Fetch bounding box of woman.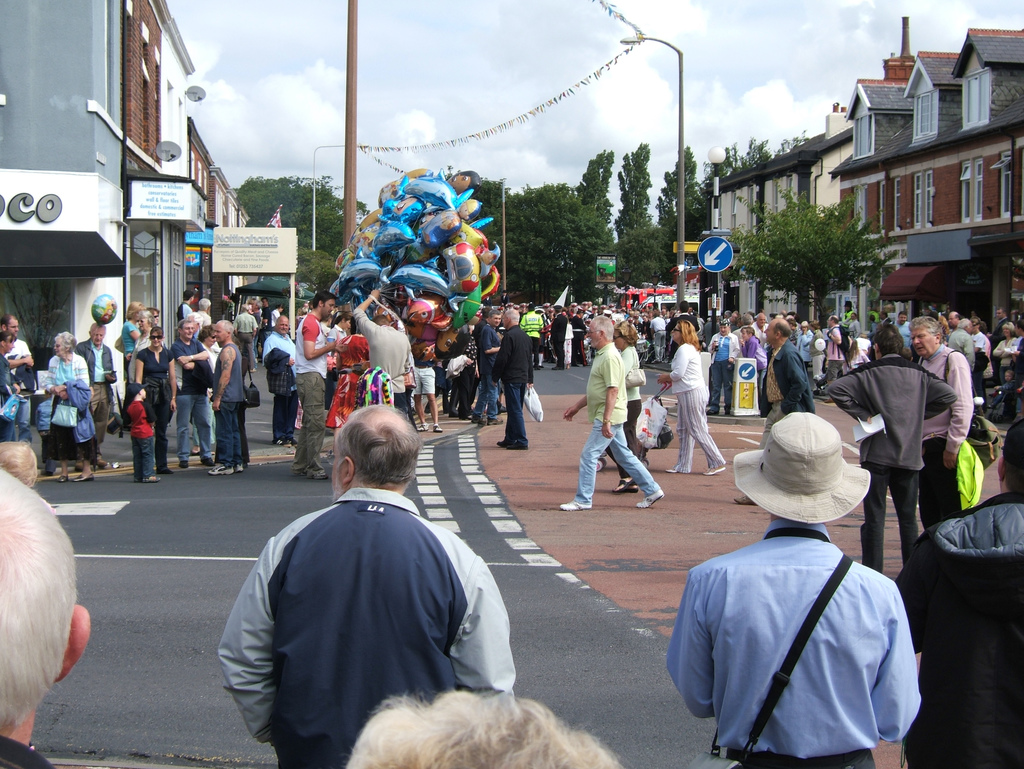
Bbox: bbox=(321, 307, 357, 416).
